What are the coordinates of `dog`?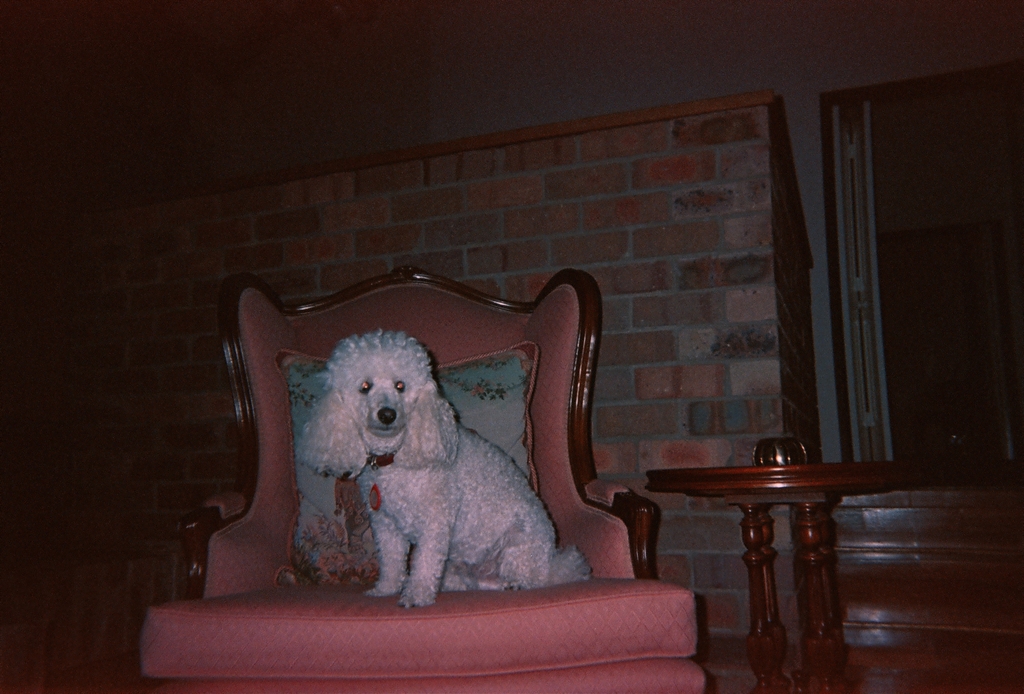
x1=299 y1=327 x2=591 y2=613.
